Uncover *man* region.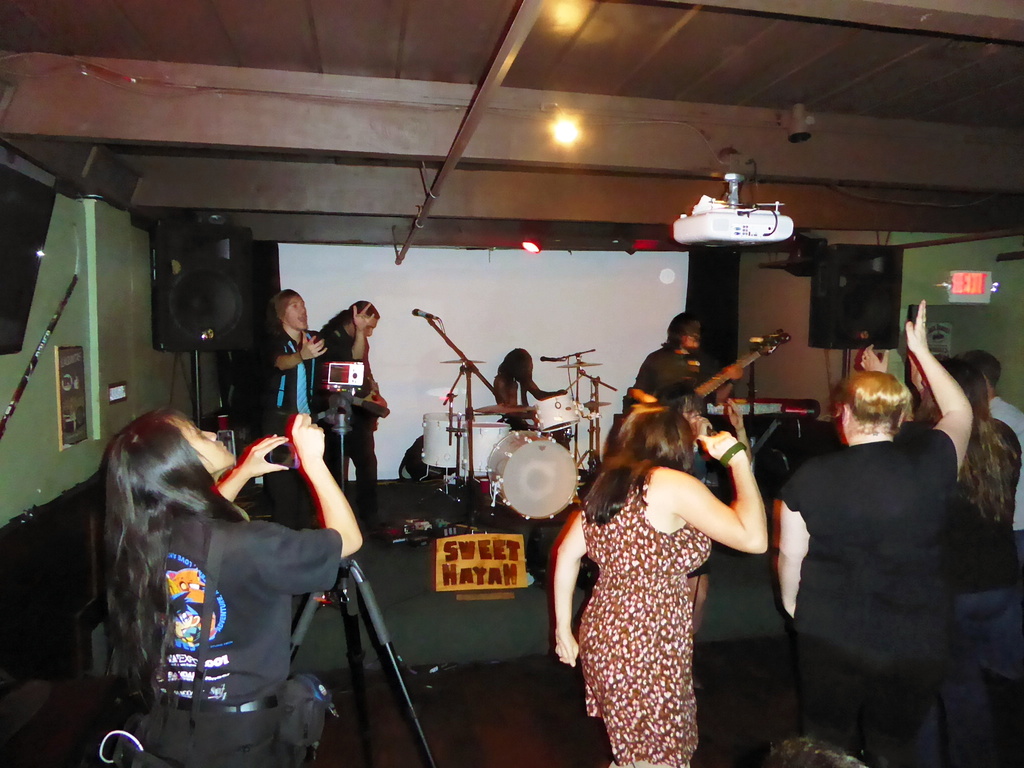
Uncovered: 632:311:744:426.
